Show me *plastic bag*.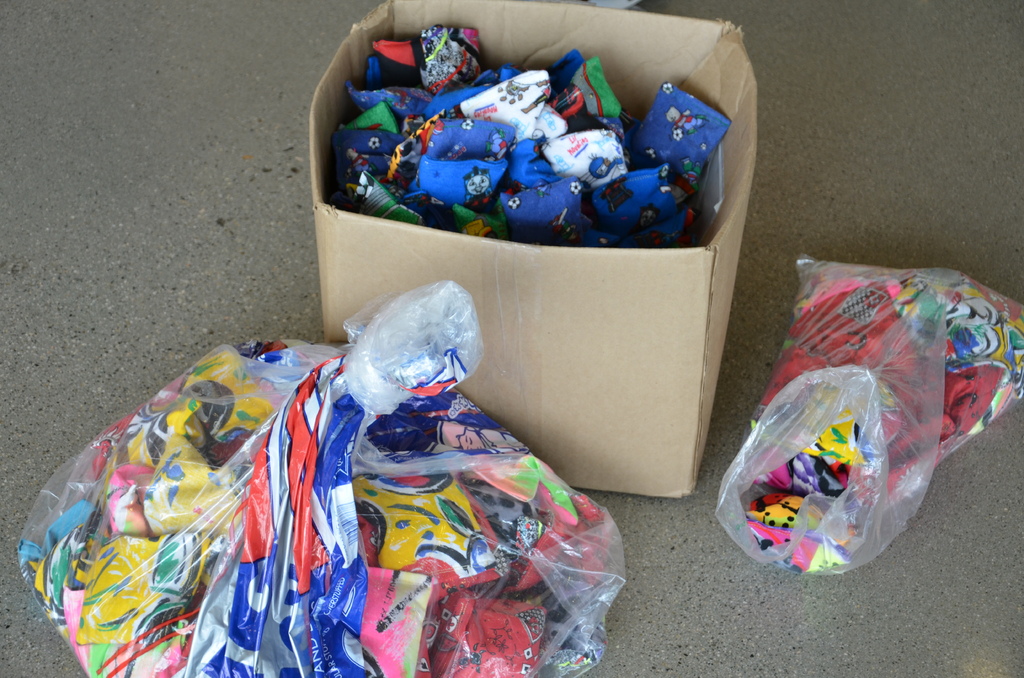
*plastic bag* is here: rect(15, 281, 627, 677).
